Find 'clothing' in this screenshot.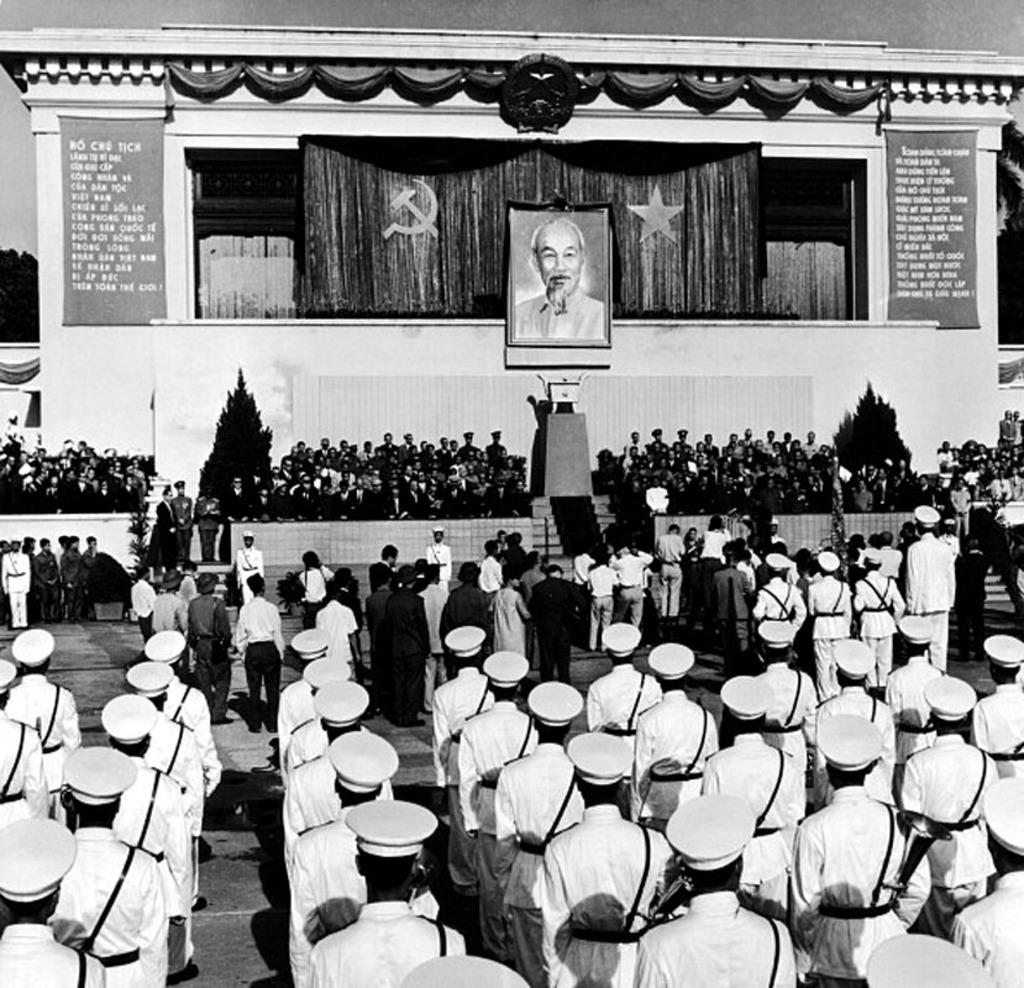
The bounding box for 'clothing' is (492,740,584,934).
